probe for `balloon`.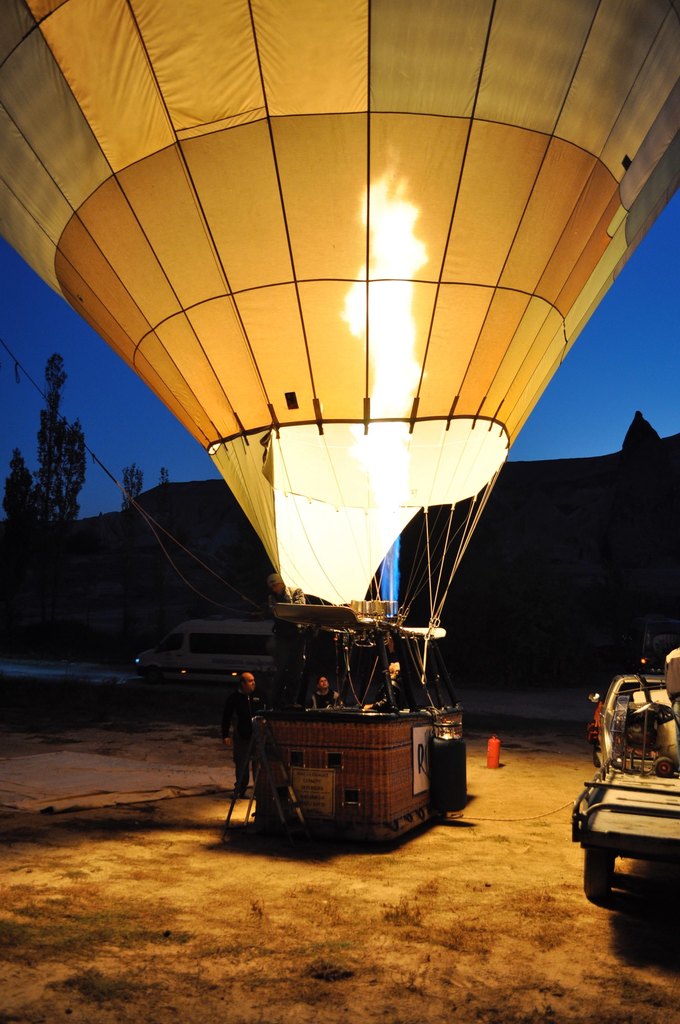
Probe result: detection(0, 0, 679, 609).
